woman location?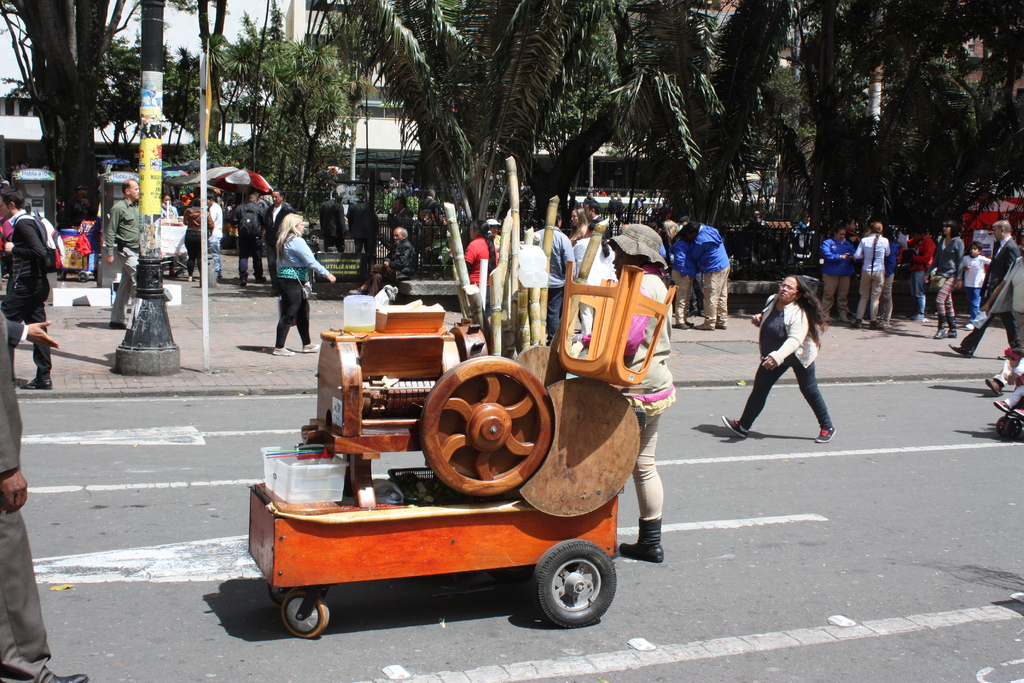
bbox=[741, 271, 845, 451]
